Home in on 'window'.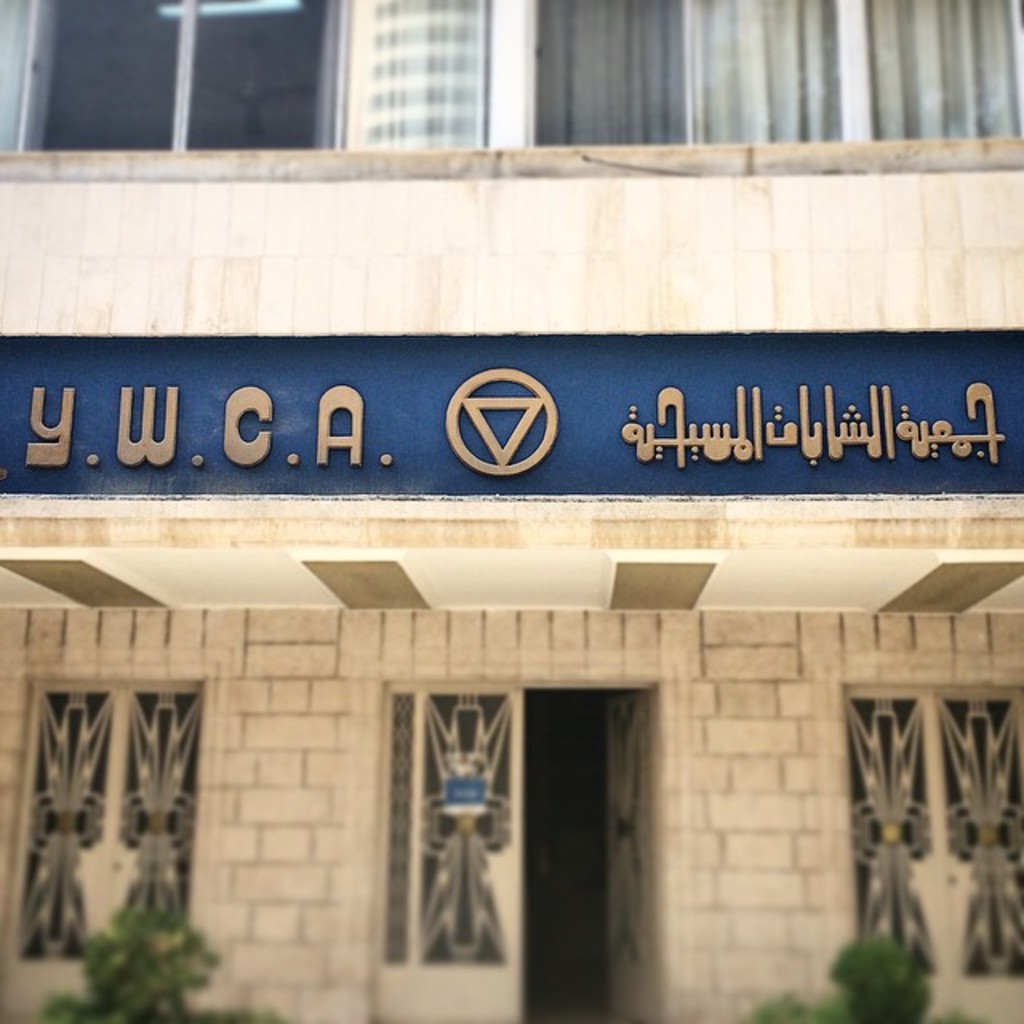
Homed in at x1=0, y1=658, x2=213, y2=978.
